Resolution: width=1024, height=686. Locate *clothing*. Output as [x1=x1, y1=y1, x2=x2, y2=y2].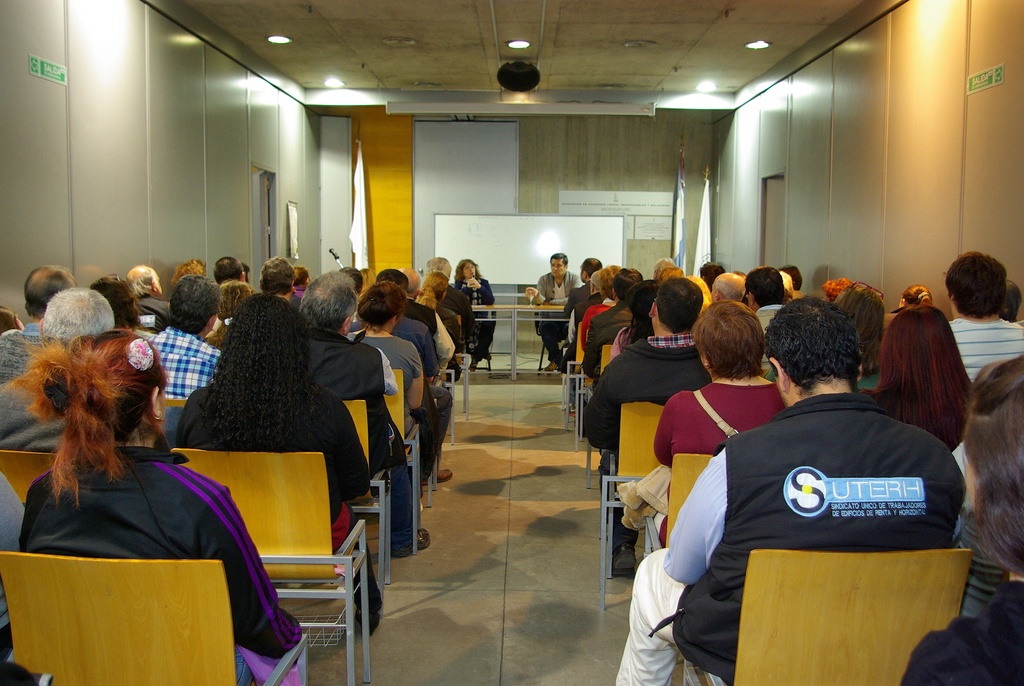
[x1=534, y1=274, x2=585, y2=362].
